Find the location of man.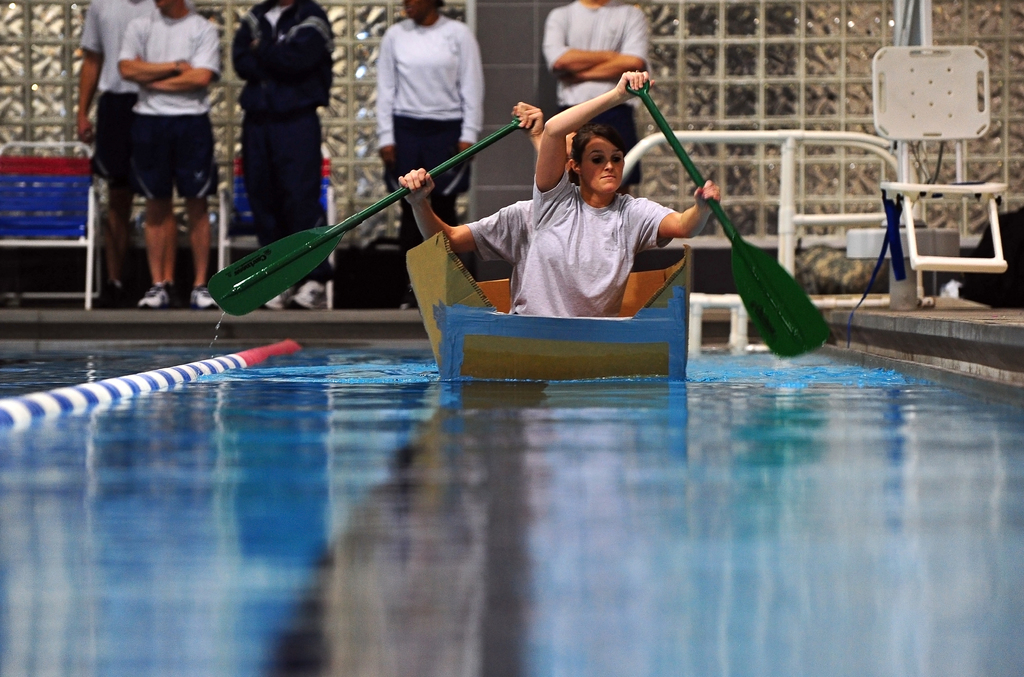
Location: [x1=213, y1=0, x2=334, y2=222].
